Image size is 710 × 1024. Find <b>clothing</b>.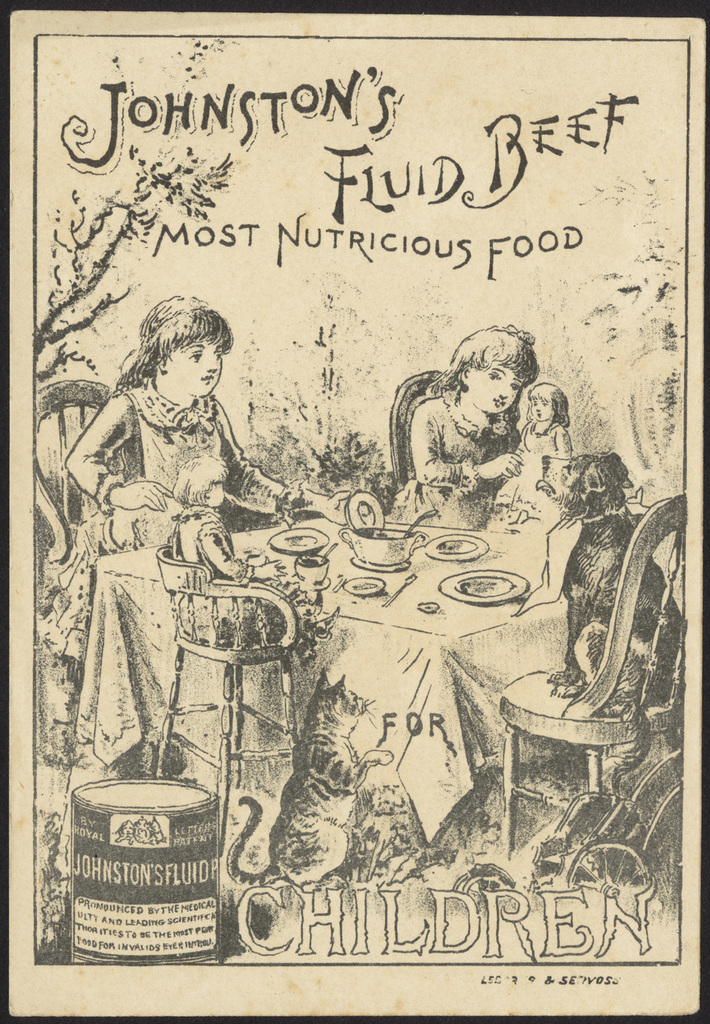
bbox(380, 377, 526, 524).
